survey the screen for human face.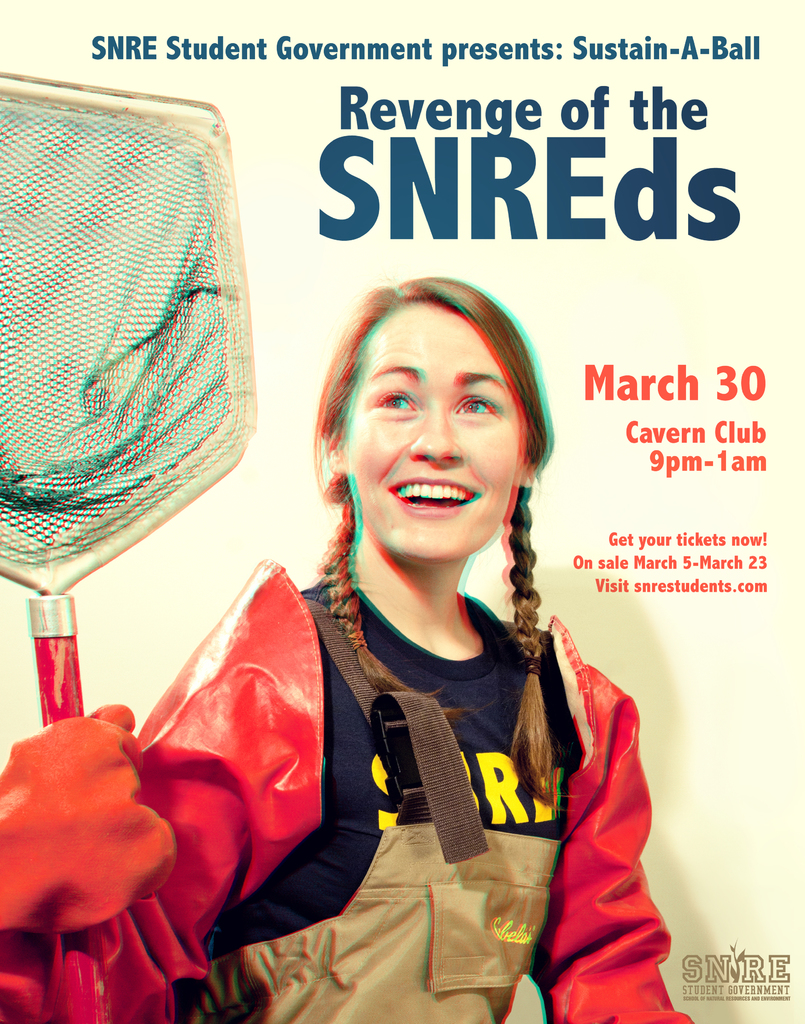
Survey found: bbox=(341, 305, 520, 559).
